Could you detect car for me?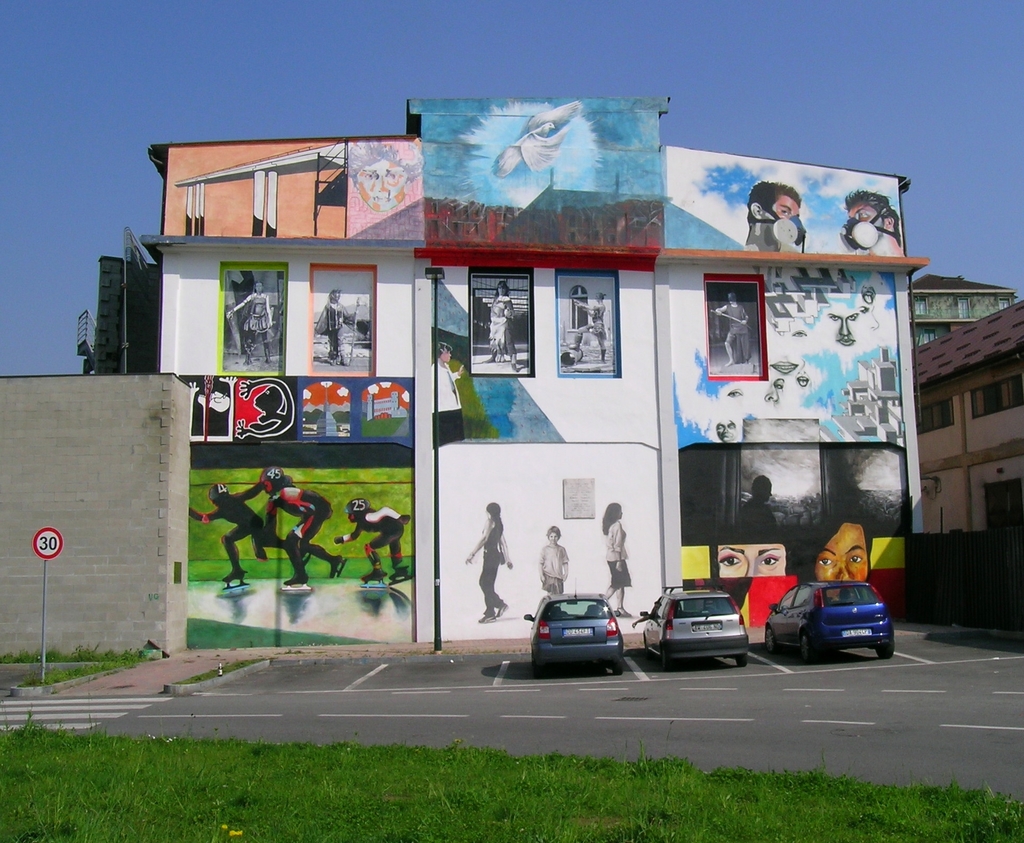
Detection result: crop(531, 595, 644, 682).
